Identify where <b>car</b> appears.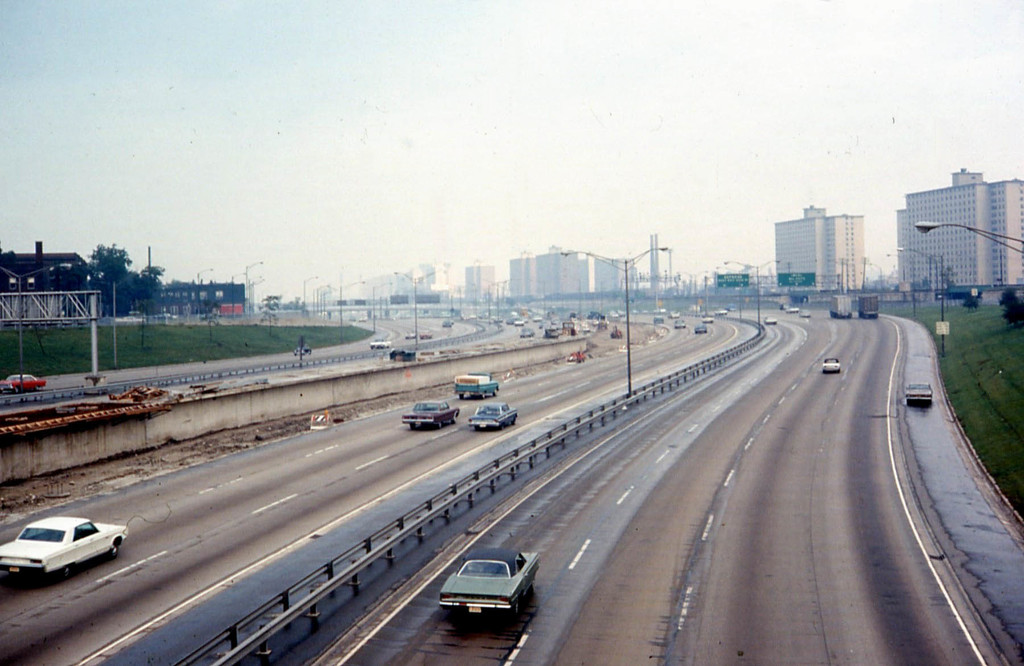
Appears at bbox=[444, 321, 454, 328].
